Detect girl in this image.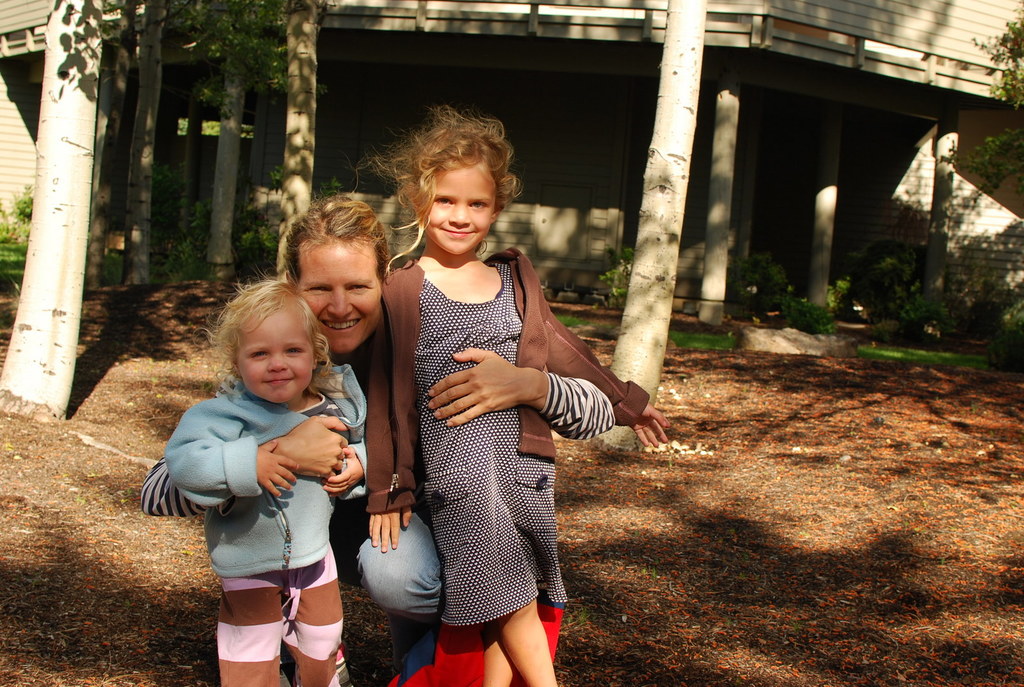
Detection: locate(163, 257, 369, 686).
